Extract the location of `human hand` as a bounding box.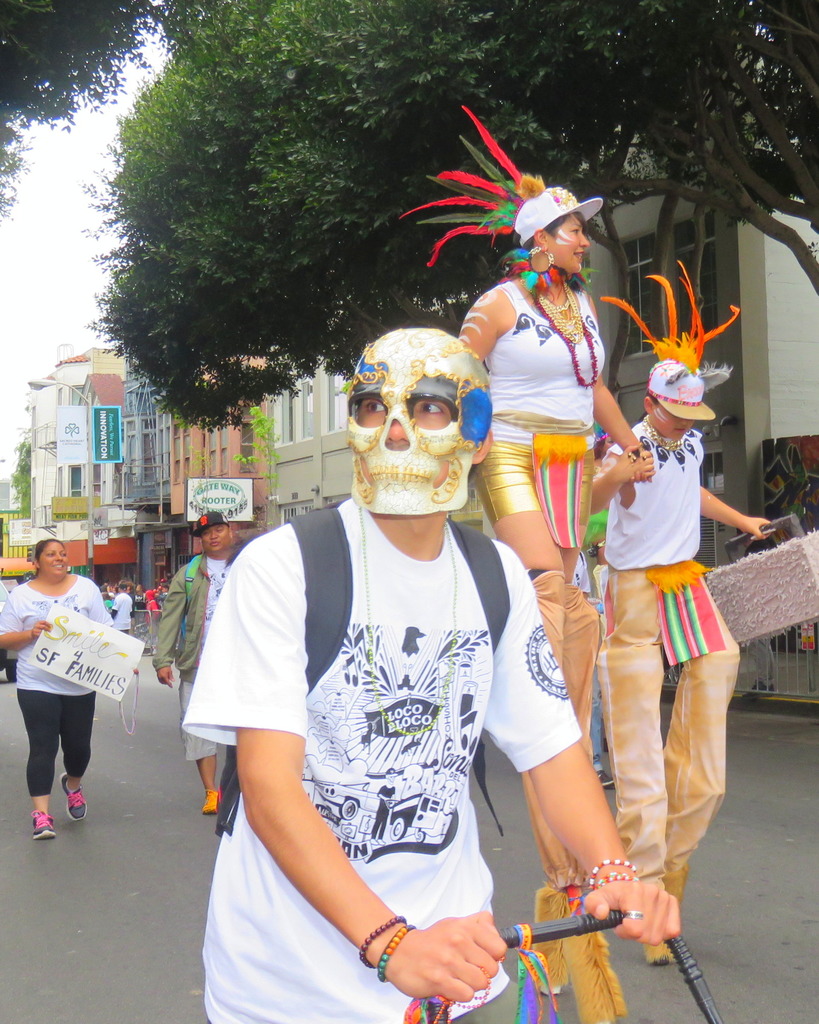
locate(398, 908, 517, 1019).
